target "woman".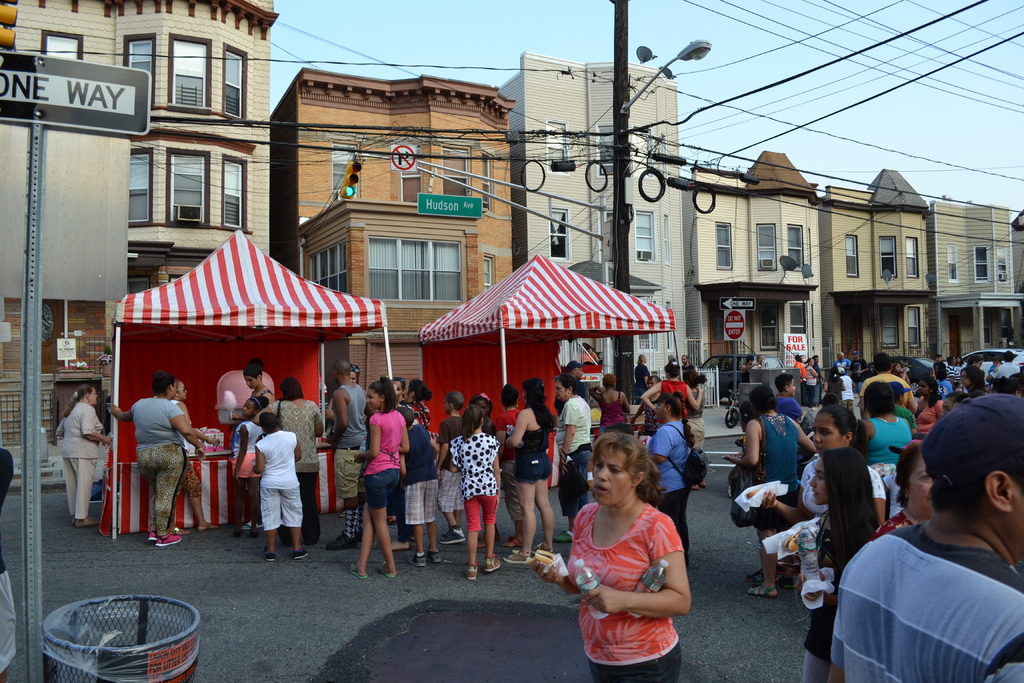
Target region: Rect(230, 359, 275, 418).
